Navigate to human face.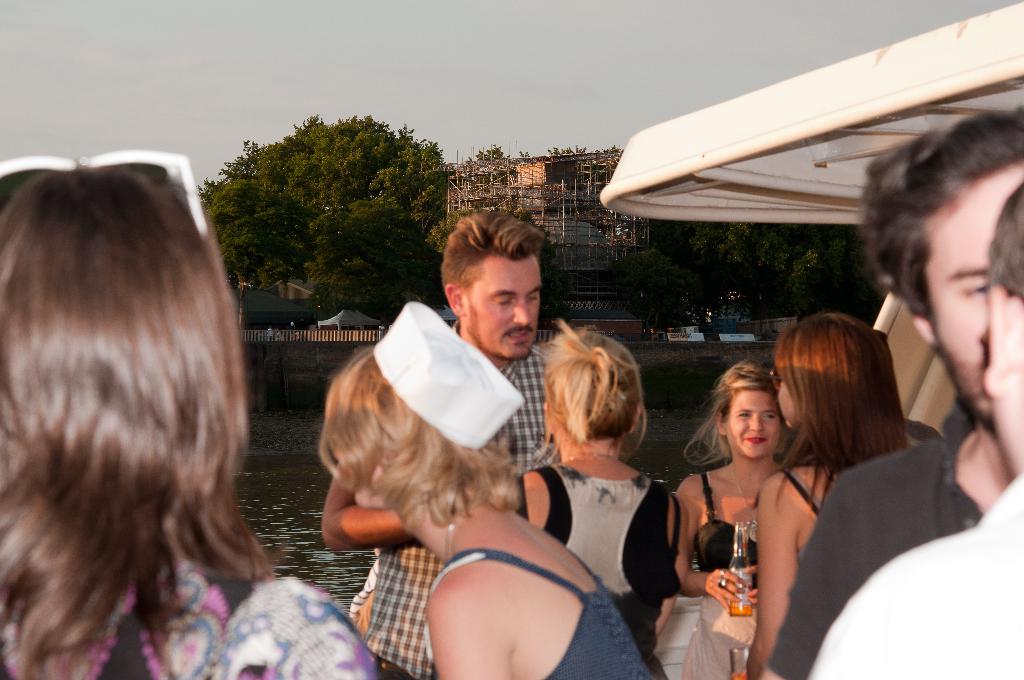
Navigation target: rect(467, 259, 544, 359).
